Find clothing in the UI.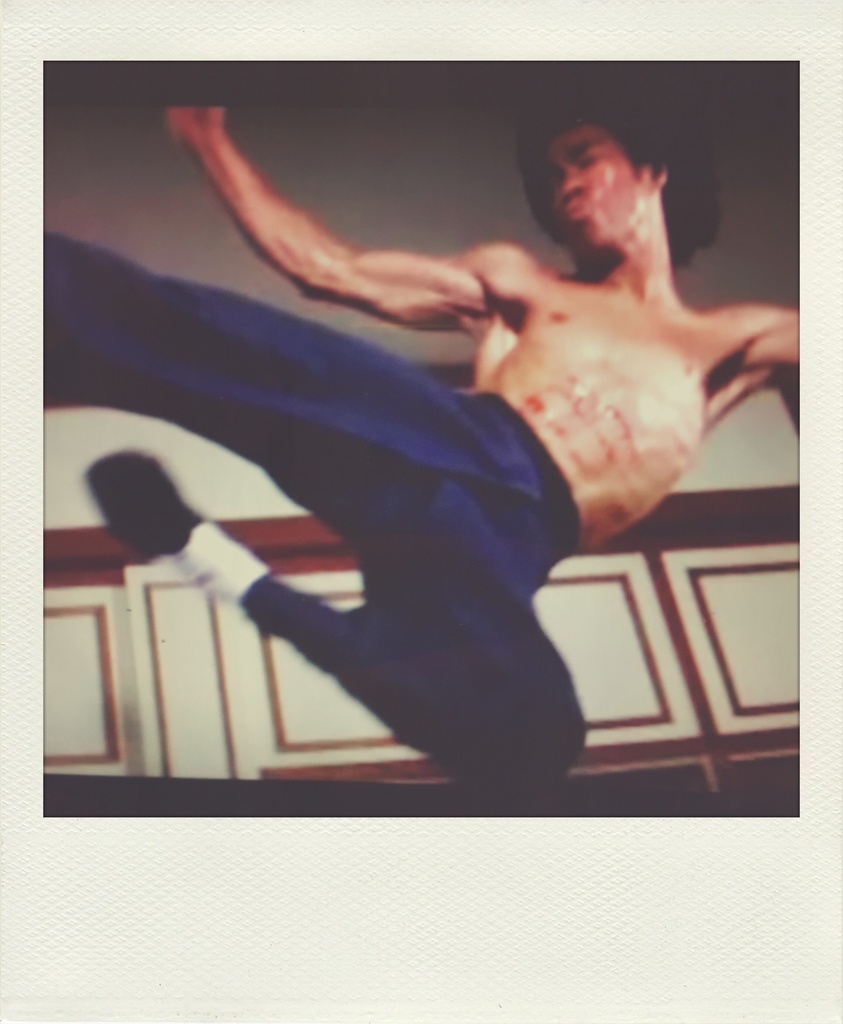
UI element at box=[24, 234, 591, 826].
